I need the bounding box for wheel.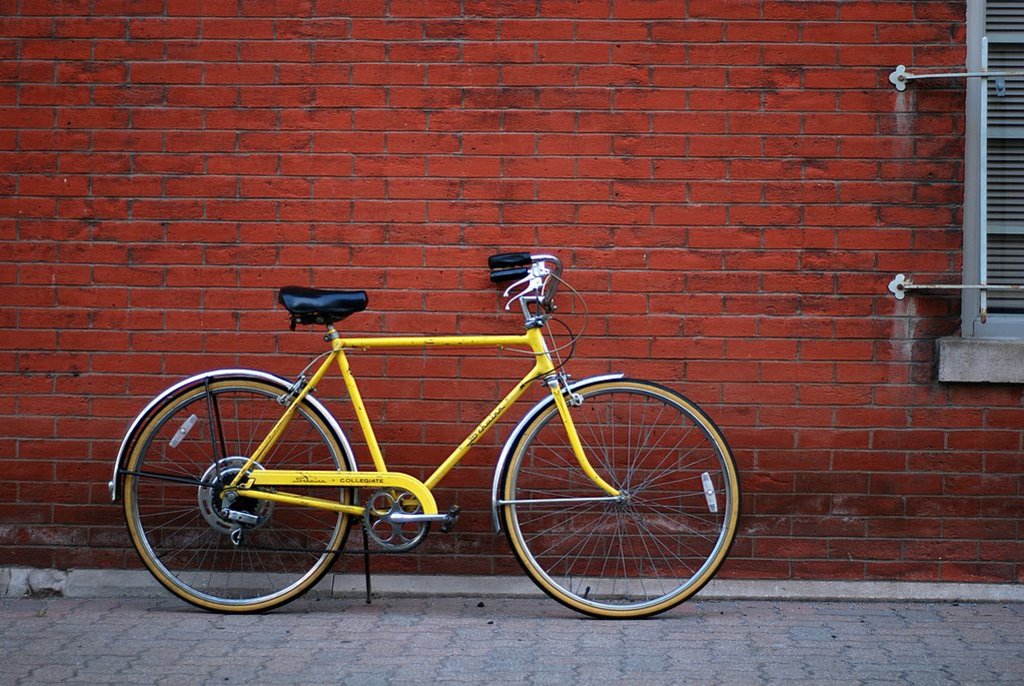
Here it is: rect(120, 366, 355, 623).
